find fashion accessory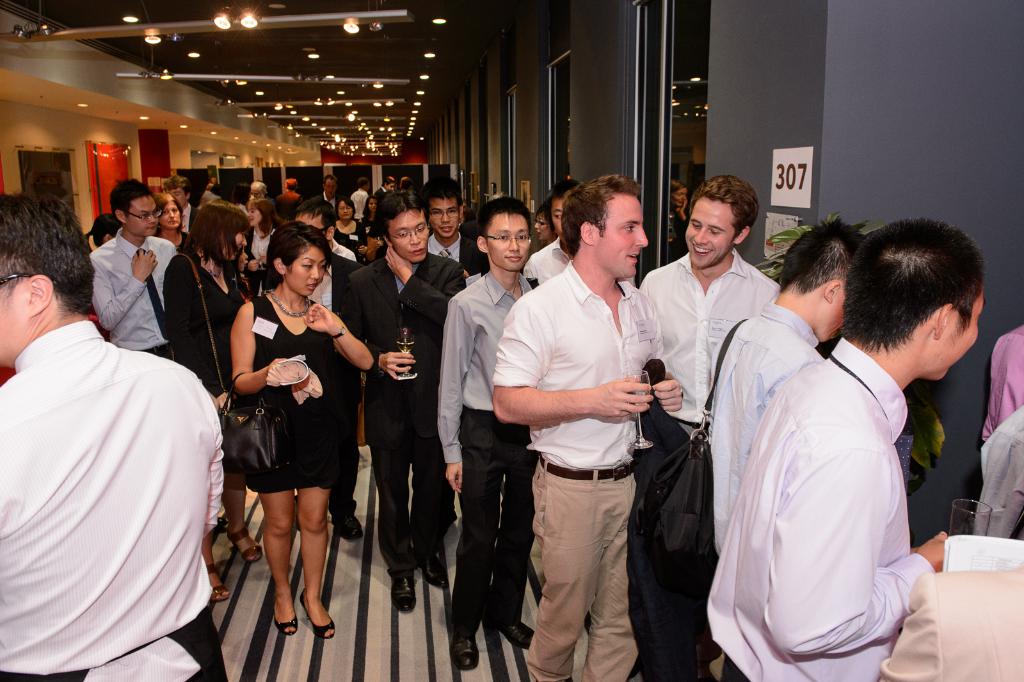
select_region(269, 609, 299, 639)
